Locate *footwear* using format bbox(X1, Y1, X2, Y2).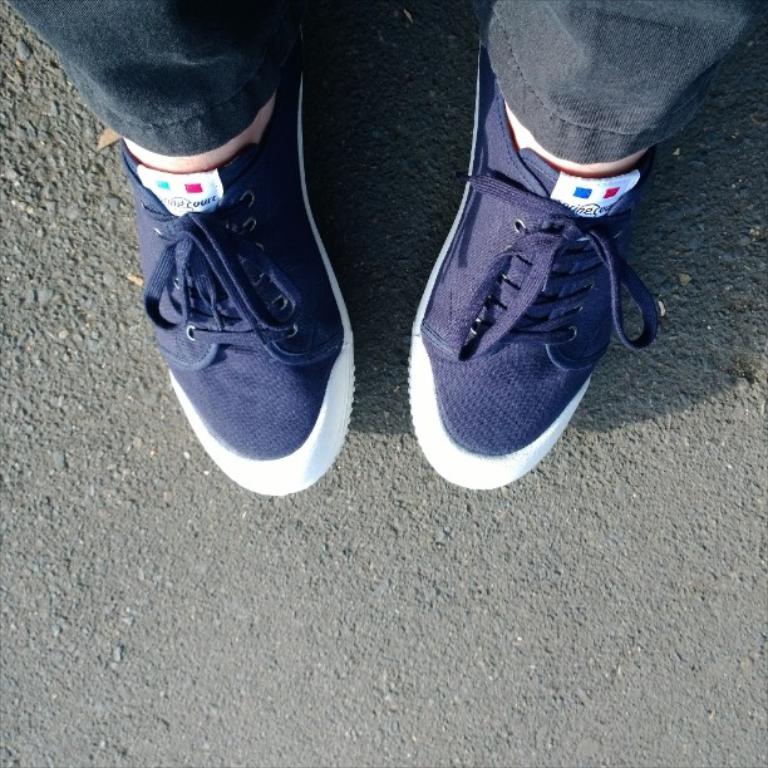
bbox(113, 19, 358, 497).
